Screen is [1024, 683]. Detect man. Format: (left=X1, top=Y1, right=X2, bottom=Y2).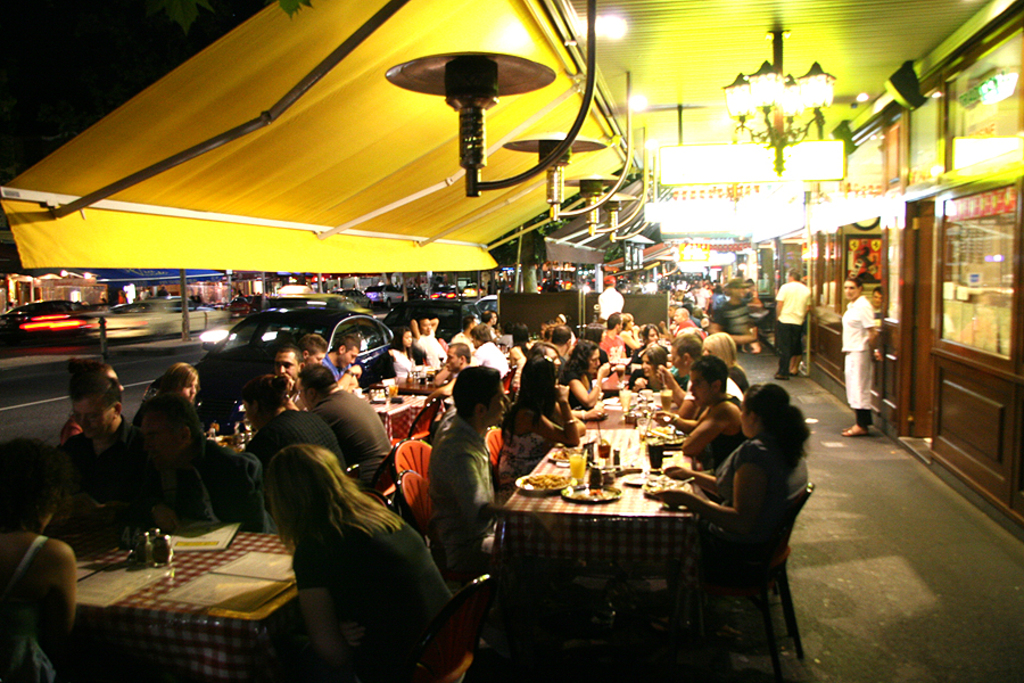
(left=869, top=286, right=881, bottom=320).
